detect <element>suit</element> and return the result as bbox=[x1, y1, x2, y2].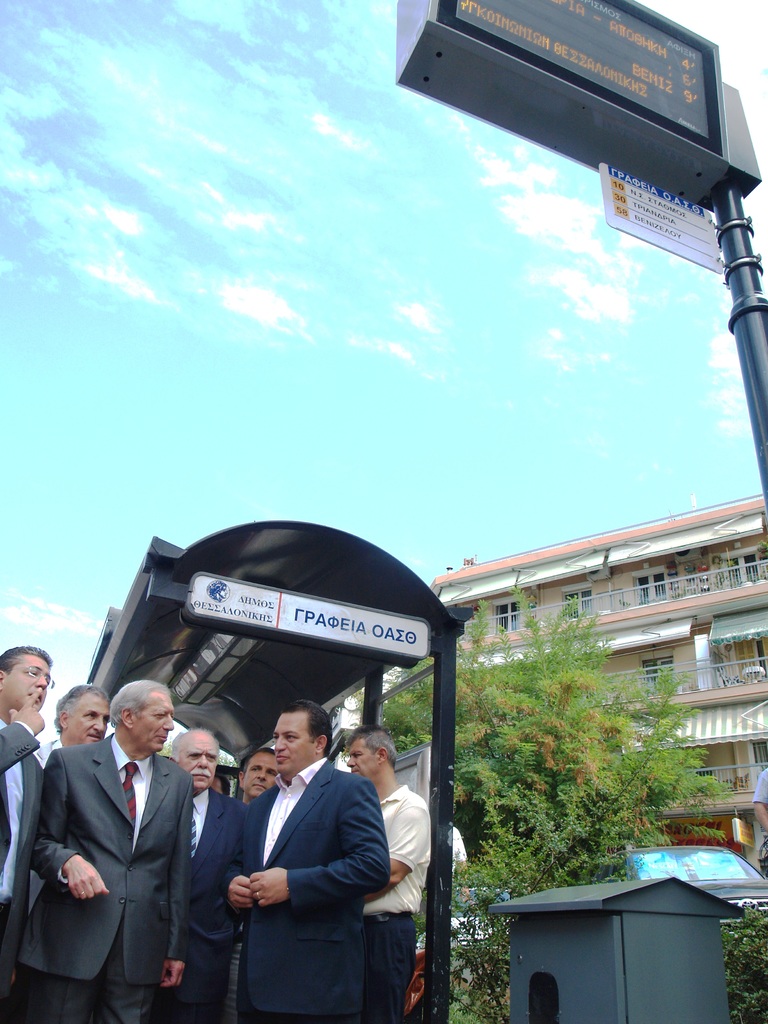
bbox=[153, 787, 250, 1023].
